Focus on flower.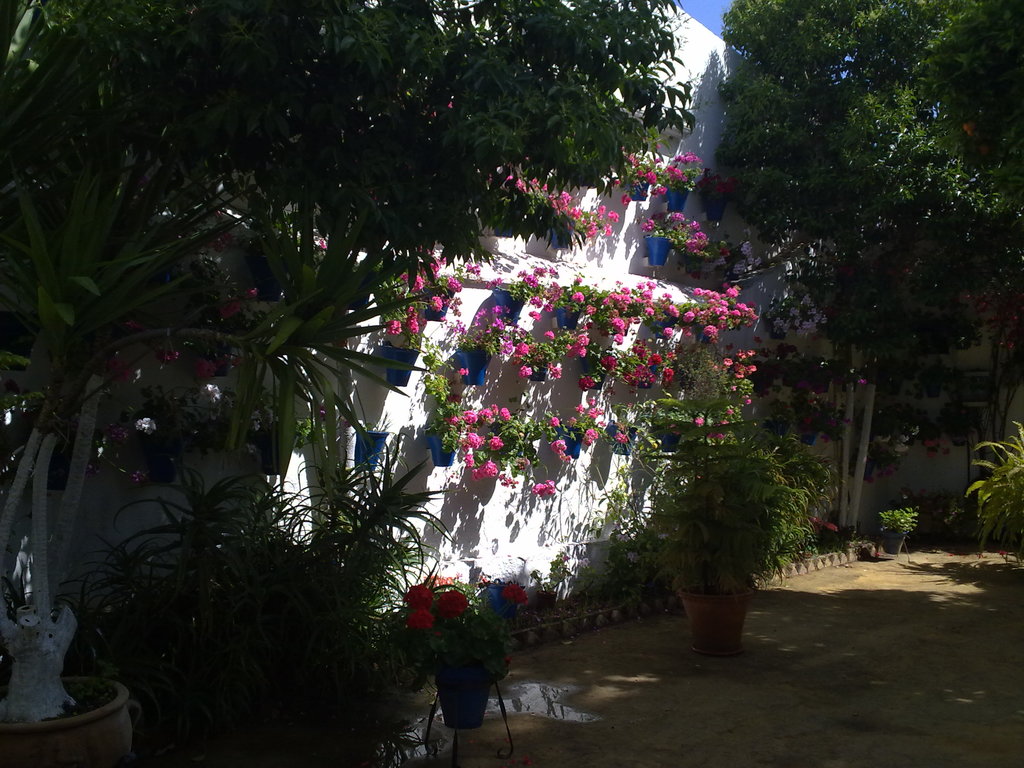
Focused at detection(197, 383, 220, 404).
